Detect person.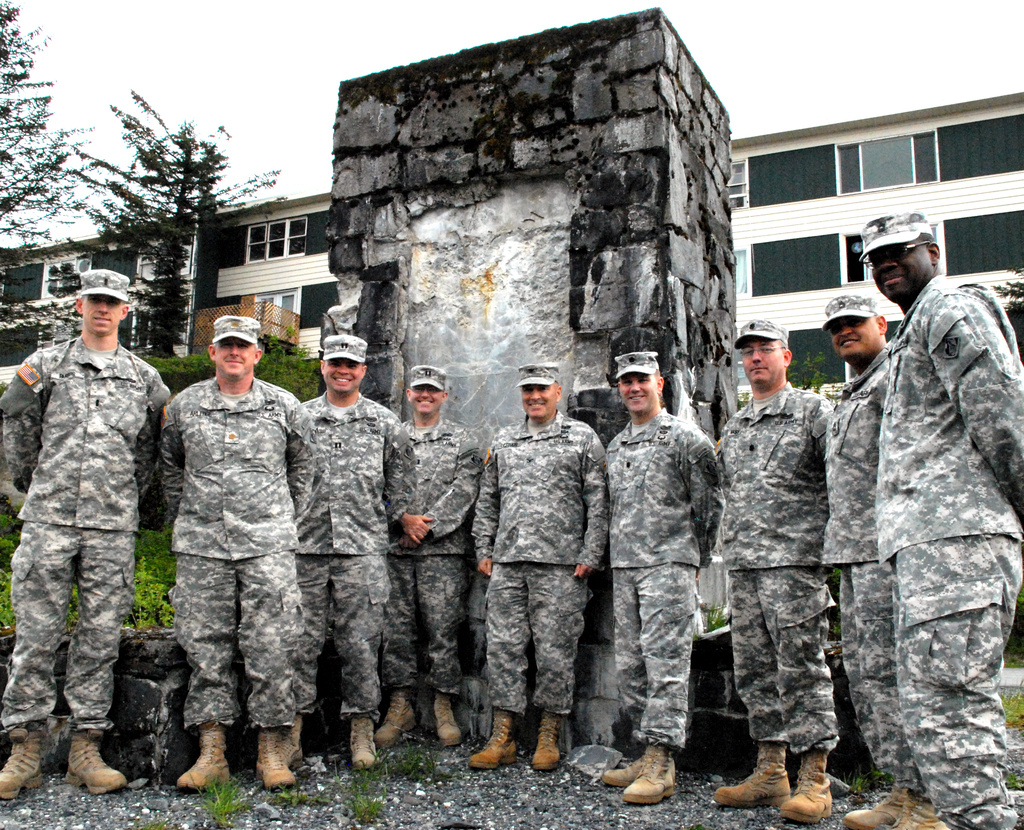
Detected at {"x1": 161, "y1": 307, "x2": 308, "y2": 804}.
